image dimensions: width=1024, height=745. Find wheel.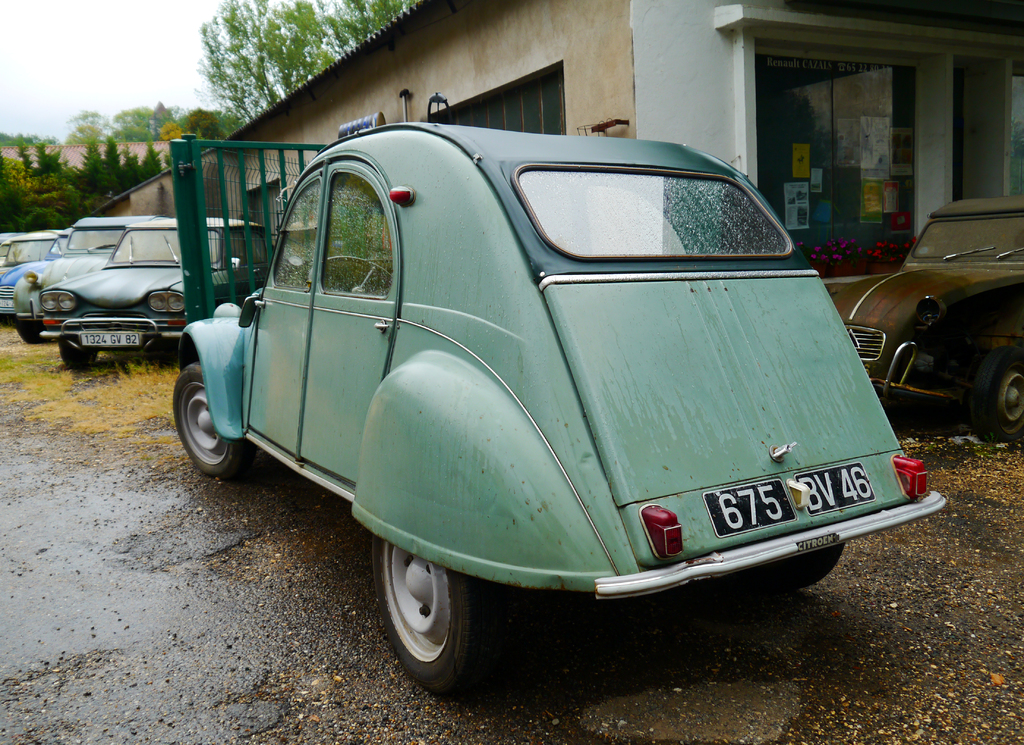
742 543 843 595.
